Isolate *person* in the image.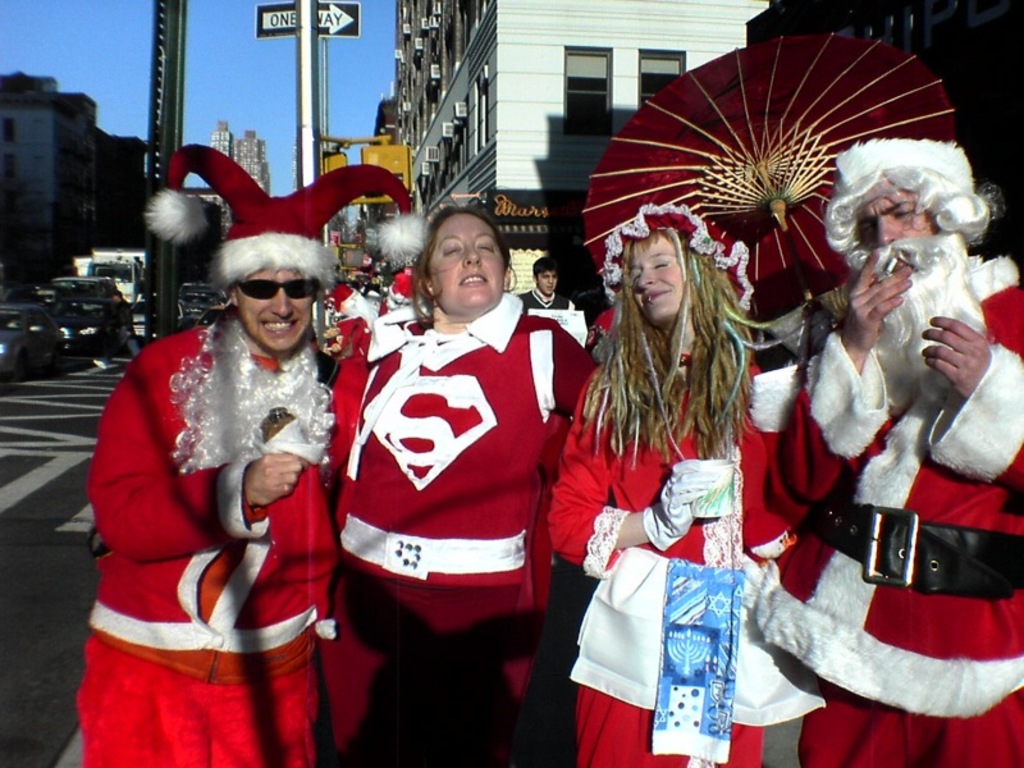
Isolated region: (82,141,425,765).
